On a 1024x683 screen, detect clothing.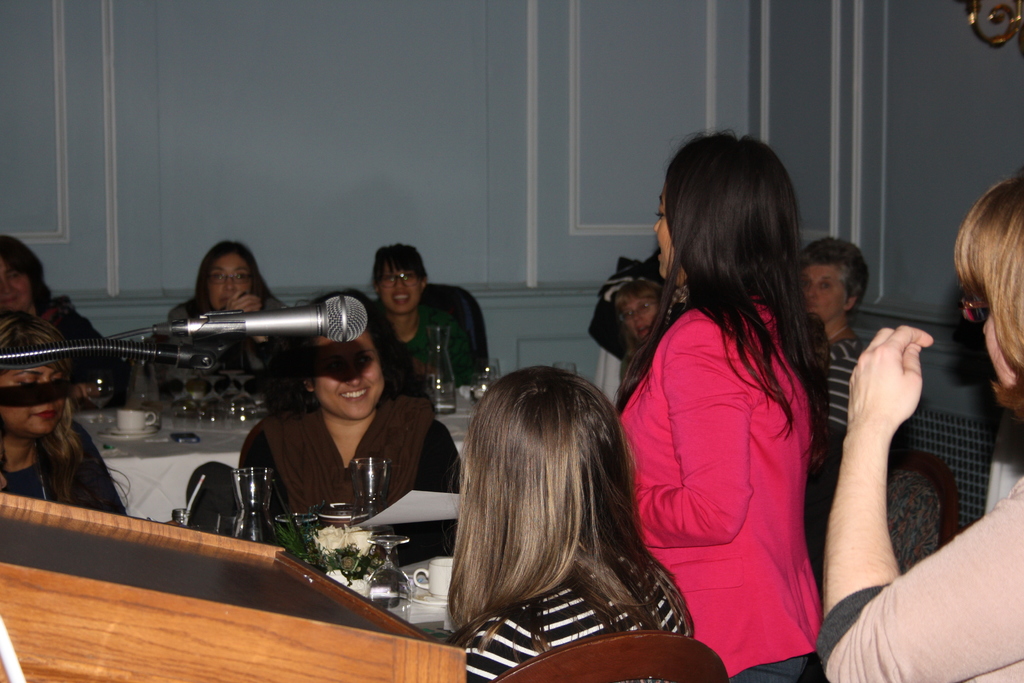
crop(0, 411, 133, 514).
